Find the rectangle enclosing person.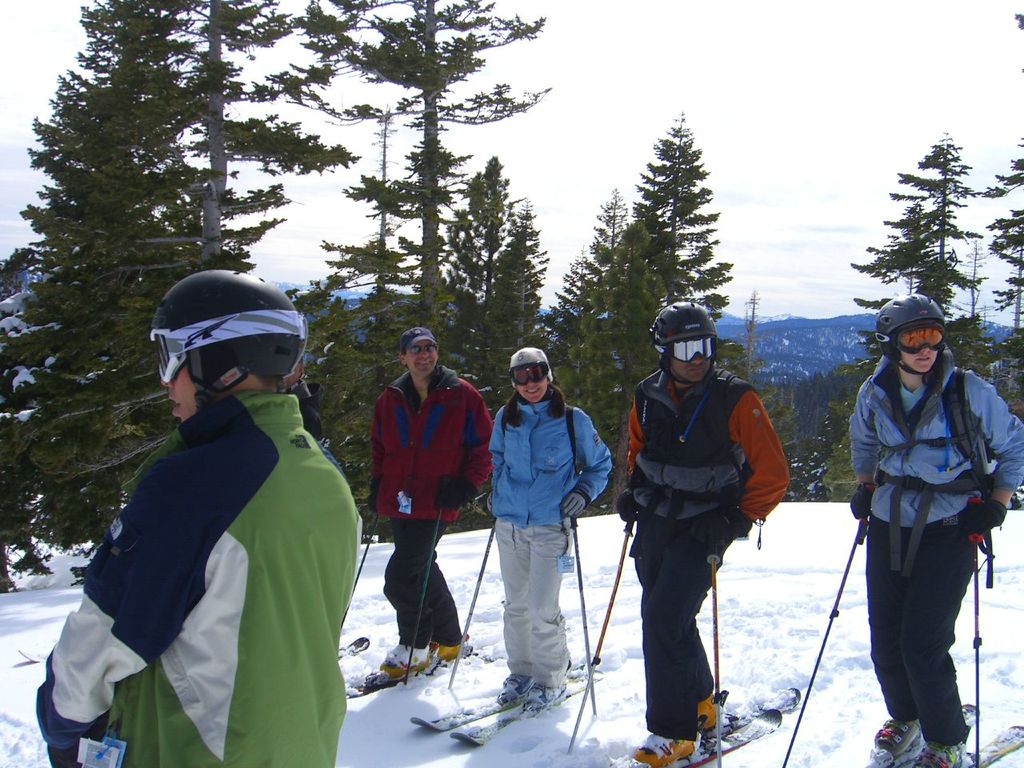
x1=32, y1=267, x2=362, y2=767.
